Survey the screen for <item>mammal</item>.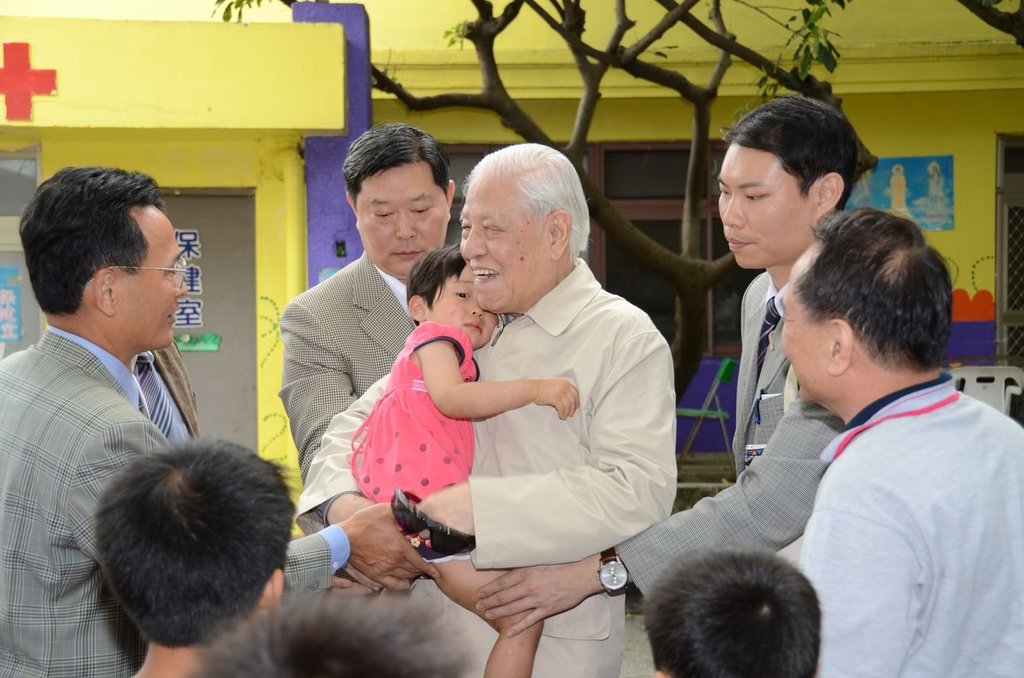
Survey found: [275,122,457,534].
